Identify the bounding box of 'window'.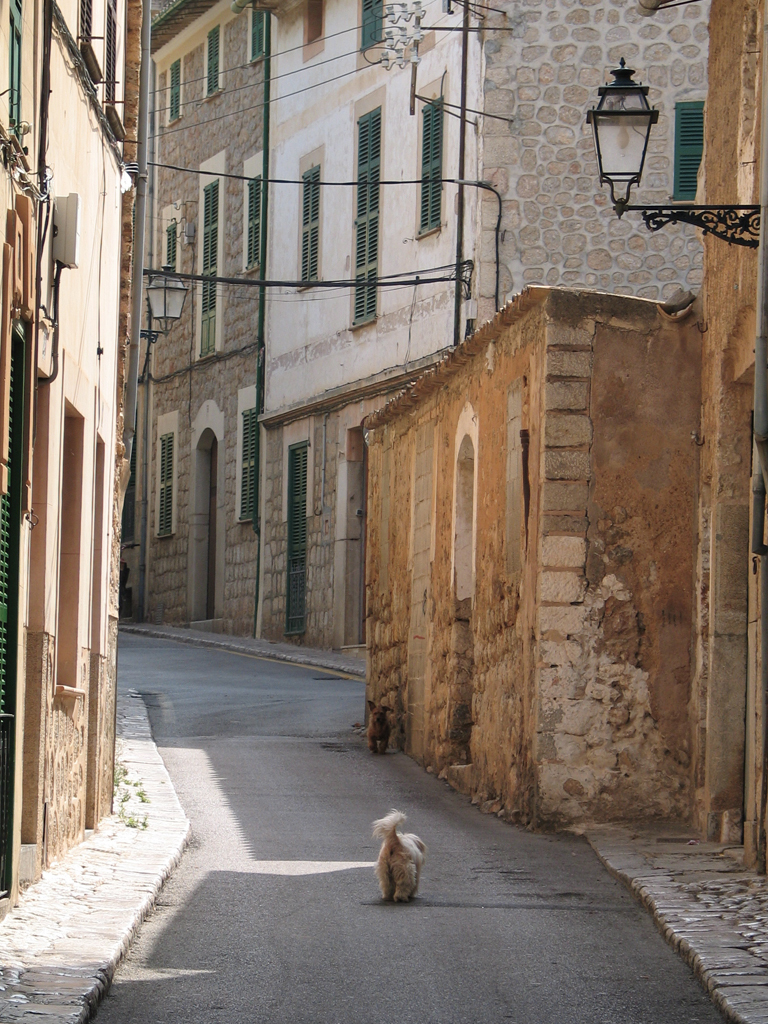
select_region(206, 15, 222, 100).
